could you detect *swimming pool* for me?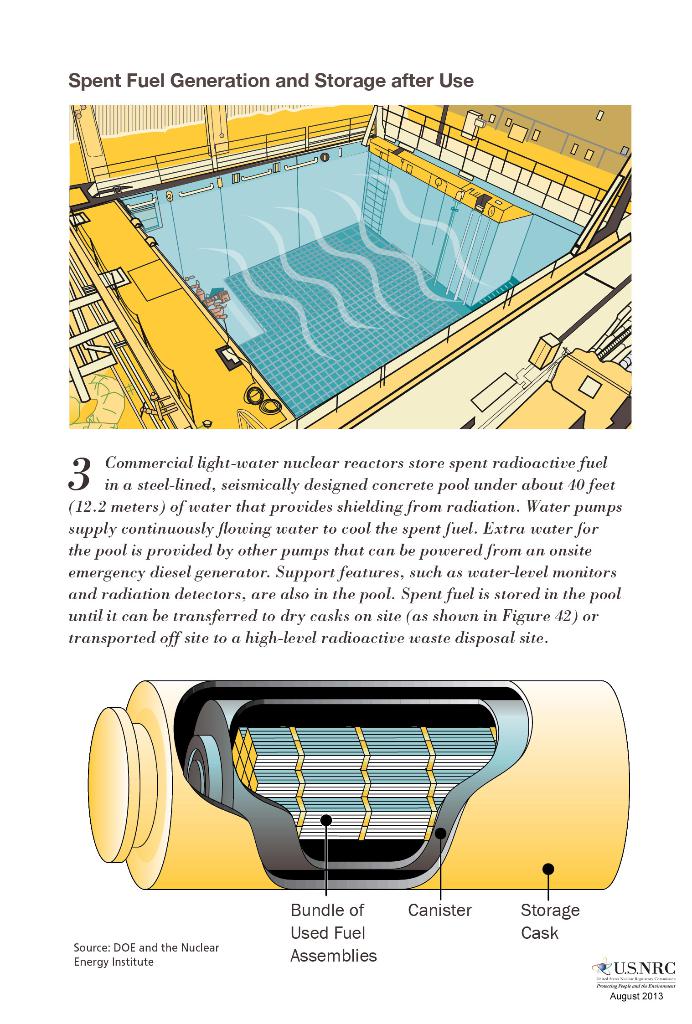
Detection result: pyautogui.locateOnScreen(40, 132, 641, 446).
